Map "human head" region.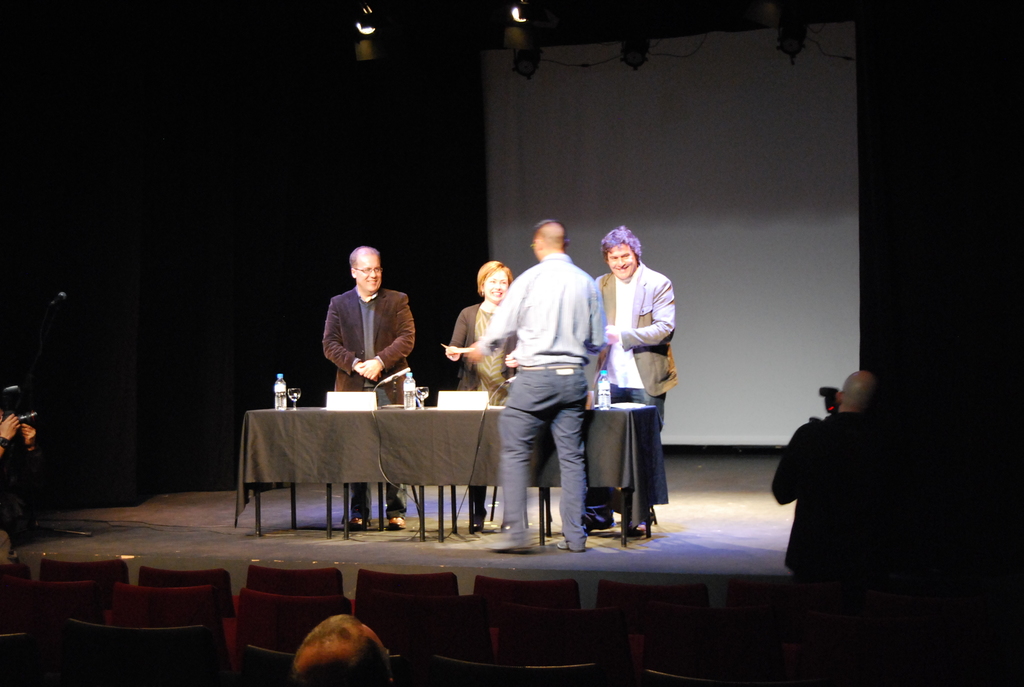
Mapped to [left=348, top=244, right=383, bottom=292].
